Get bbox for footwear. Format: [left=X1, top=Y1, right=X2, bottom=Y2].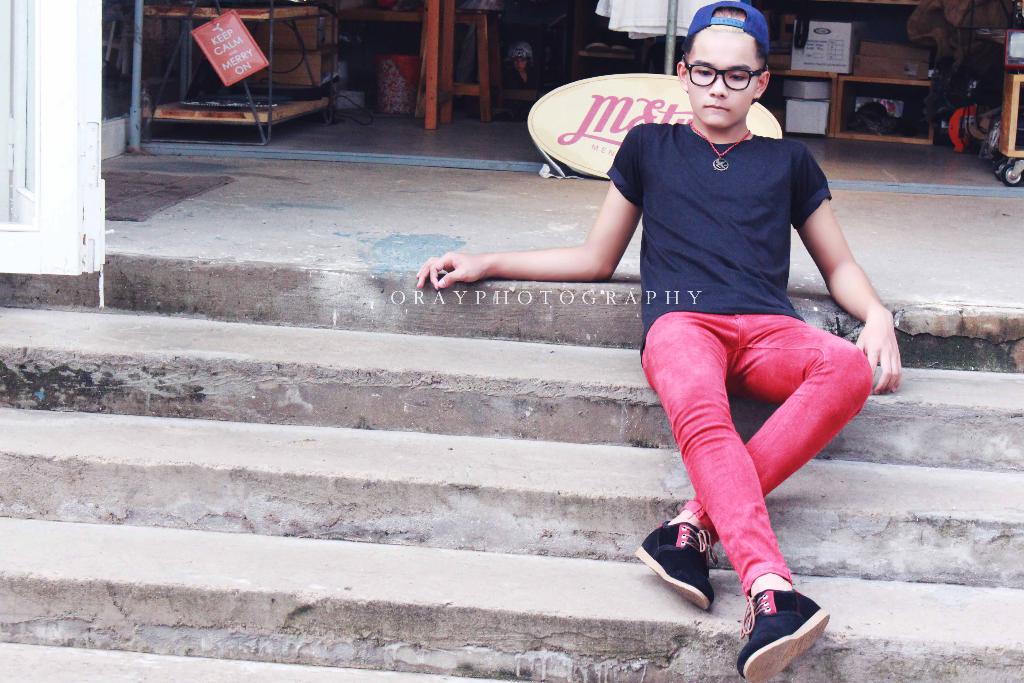
[left=734, top=591, right=836, bottom=678].
